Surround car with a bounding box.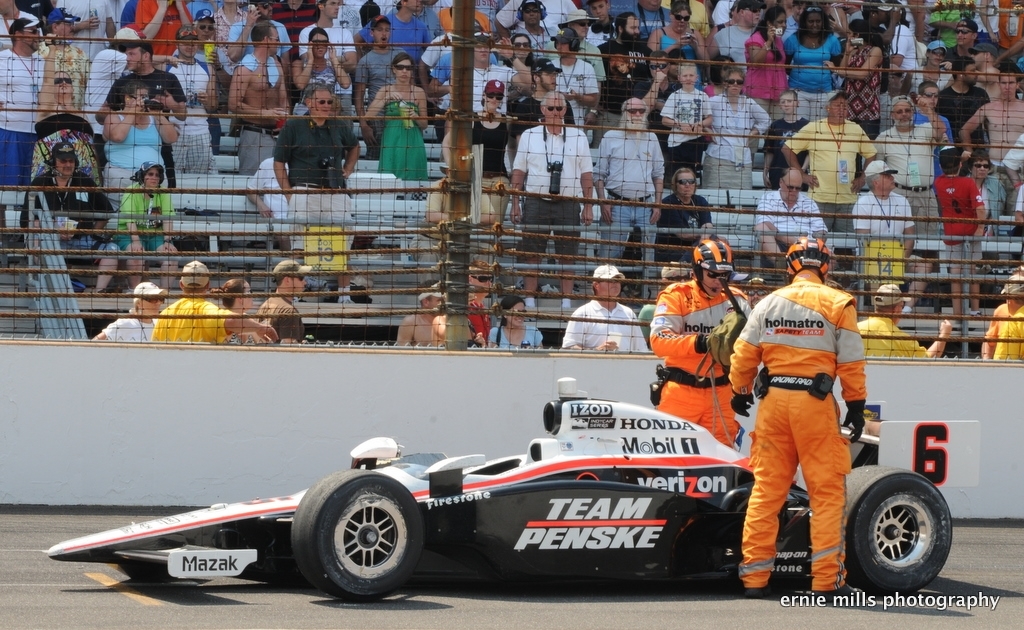
BBox(51, 373, 953, 605).
